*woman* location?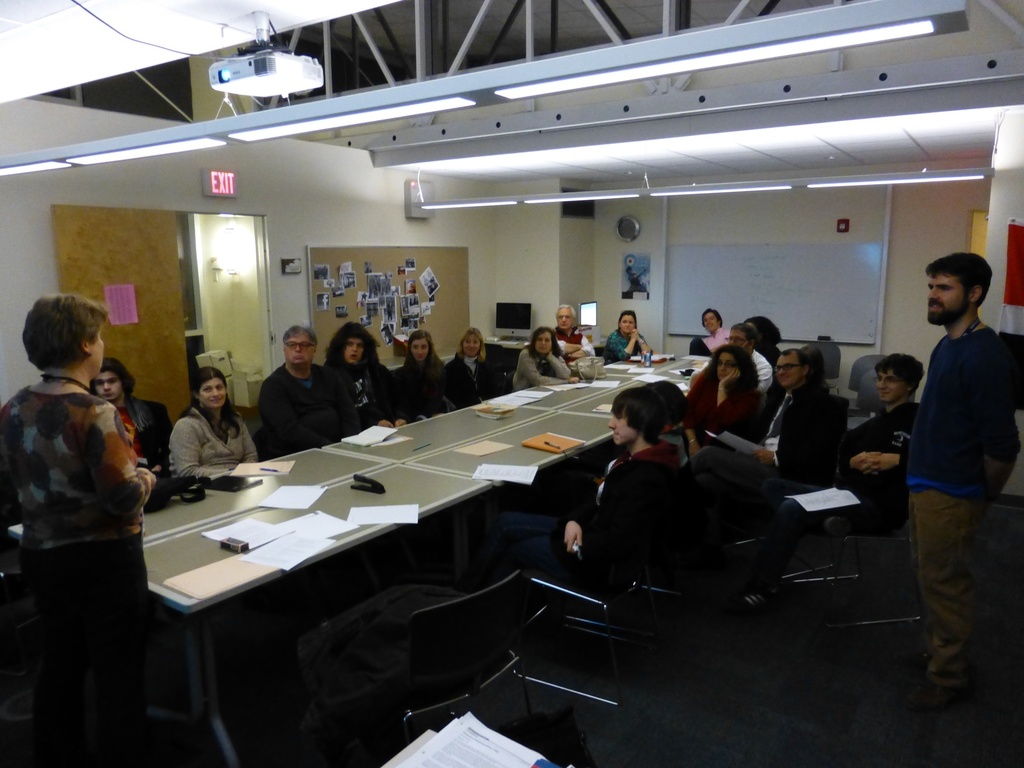
rect(513, 320, 594, 387)
